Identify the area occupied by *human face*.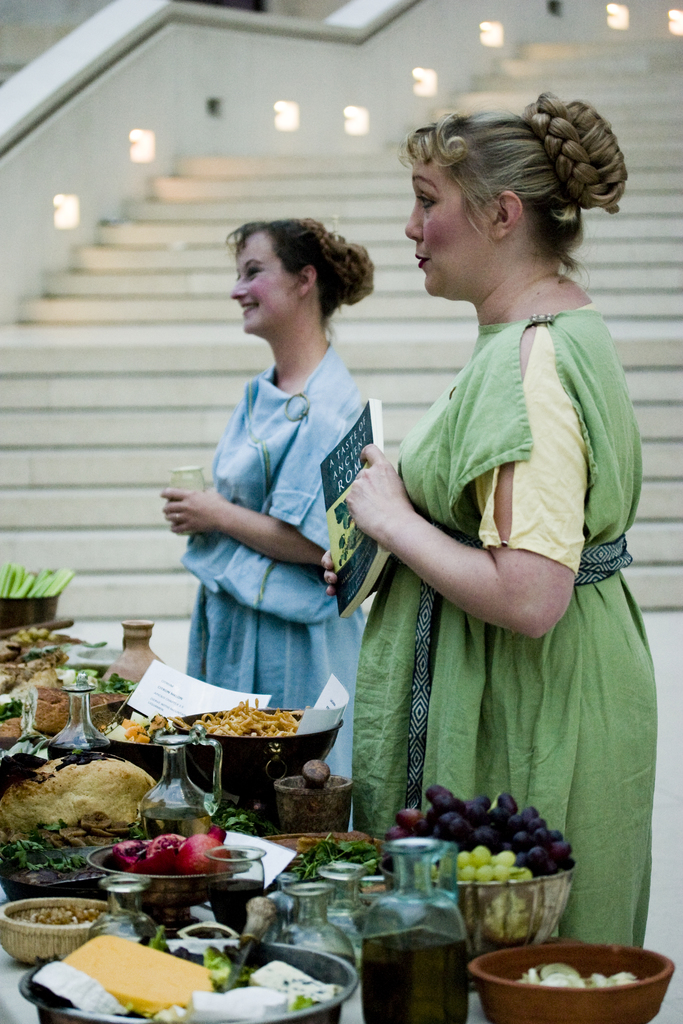
Area: detection(406, 158, 488, 300).
